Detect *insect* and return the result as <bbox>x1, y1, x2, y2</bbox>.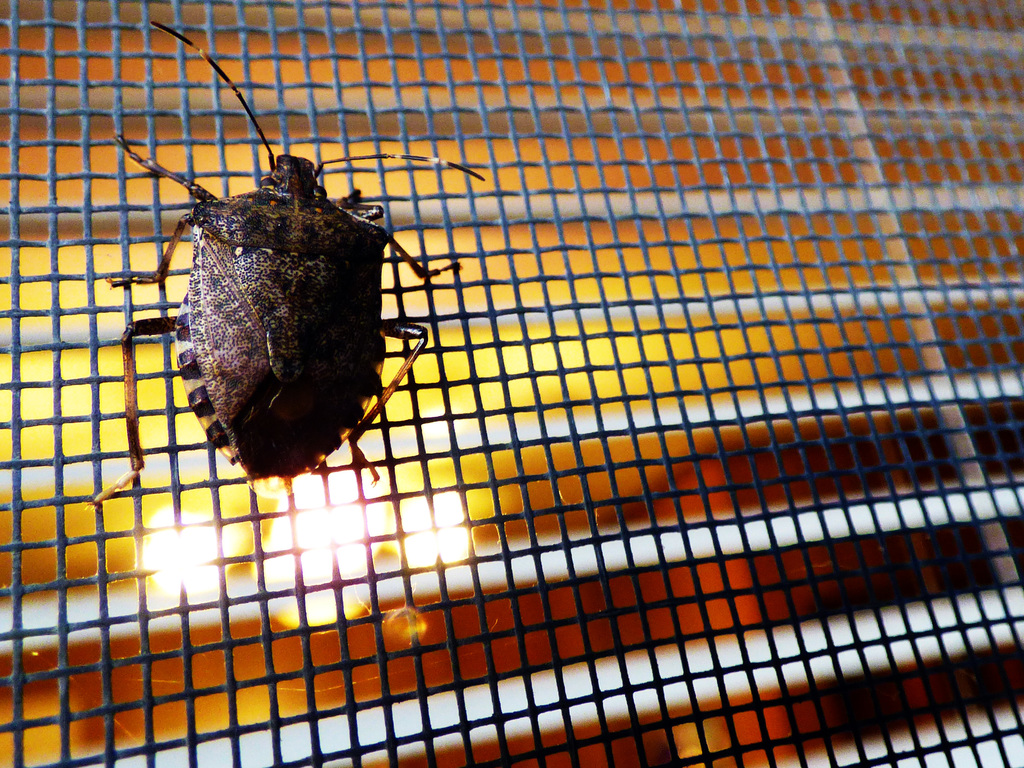
<bbox>86, 22, 483, 514</bbox>.
